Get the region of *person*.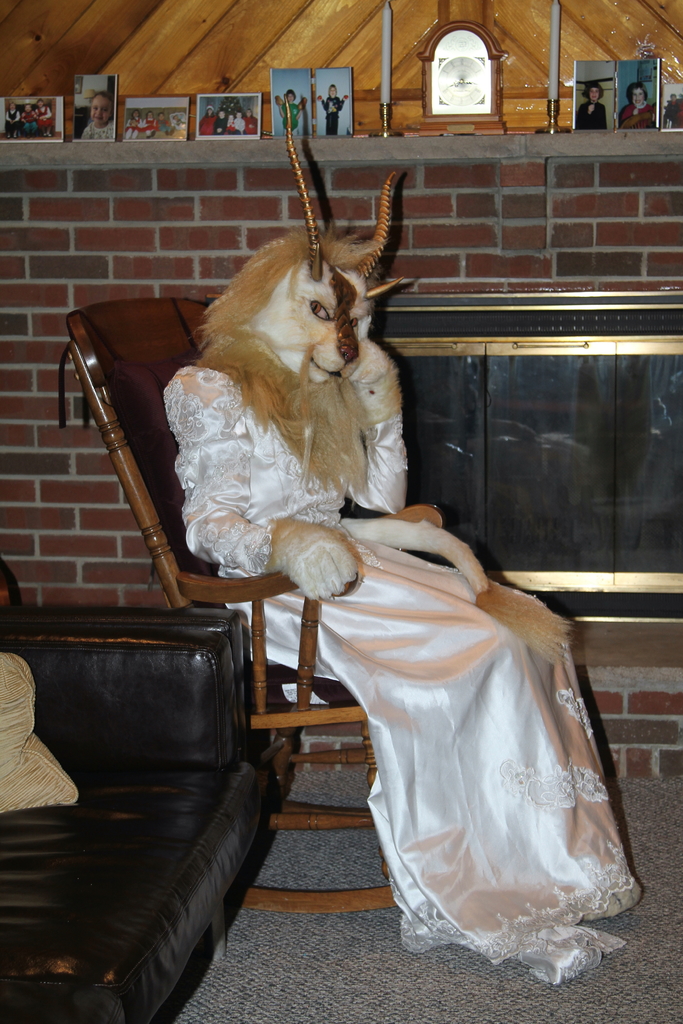
<box>242,108,259,134</box>.
